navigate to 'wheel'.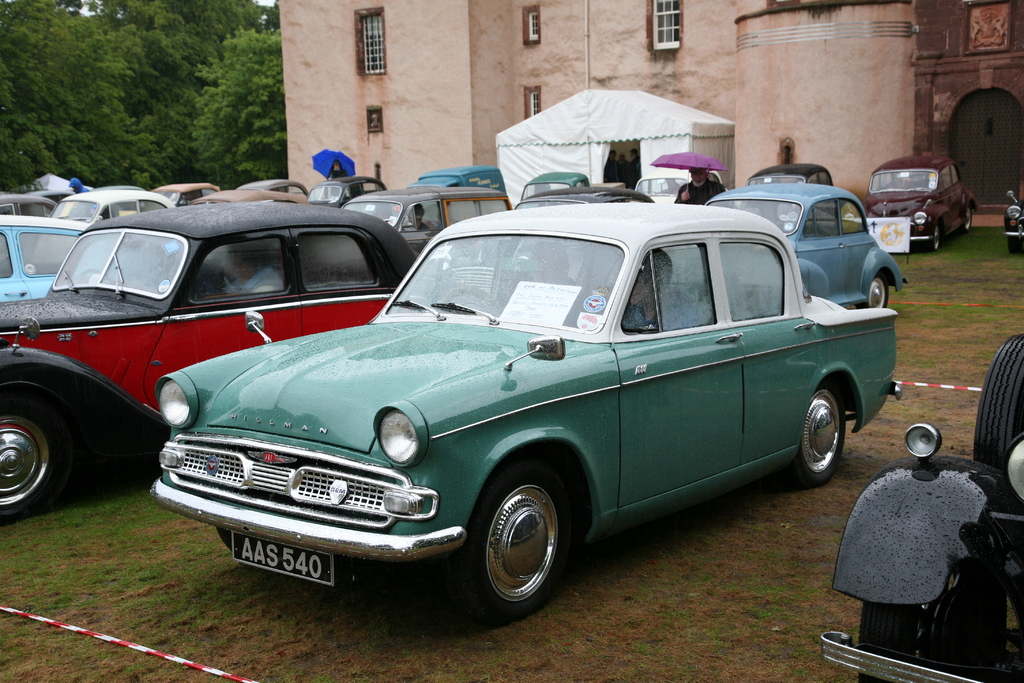
Navigation target: bbox=[963, 206, 972, 232].
